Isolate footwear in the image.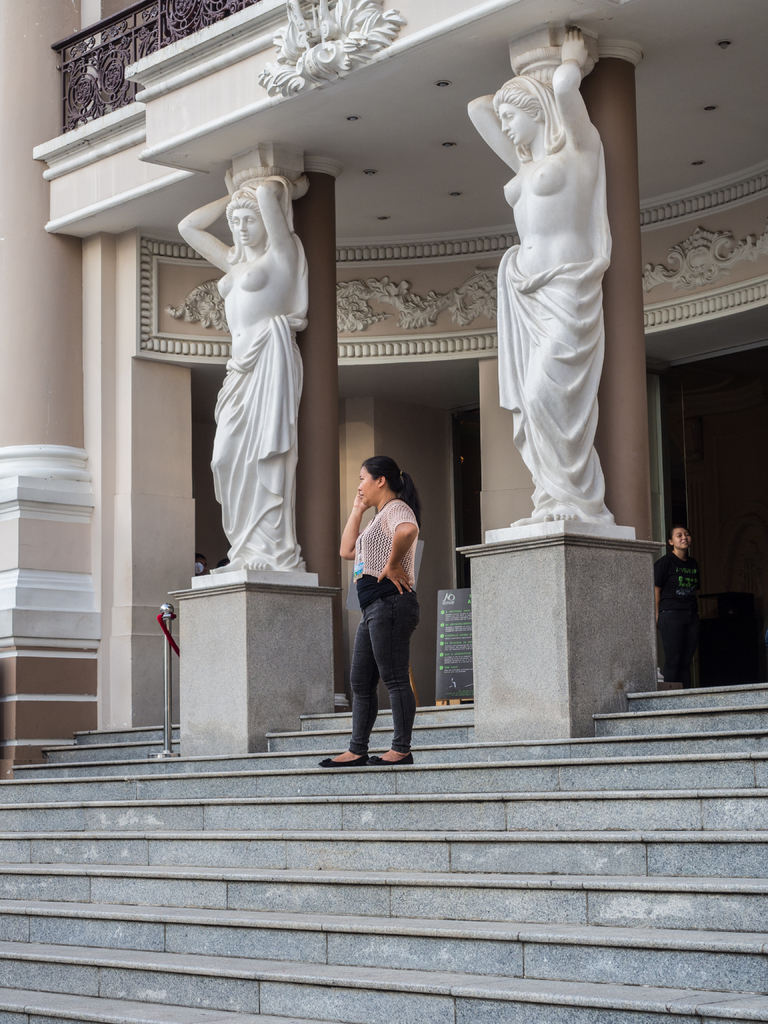
Isolated region: <region>369, 749, 415, 764</region>.
